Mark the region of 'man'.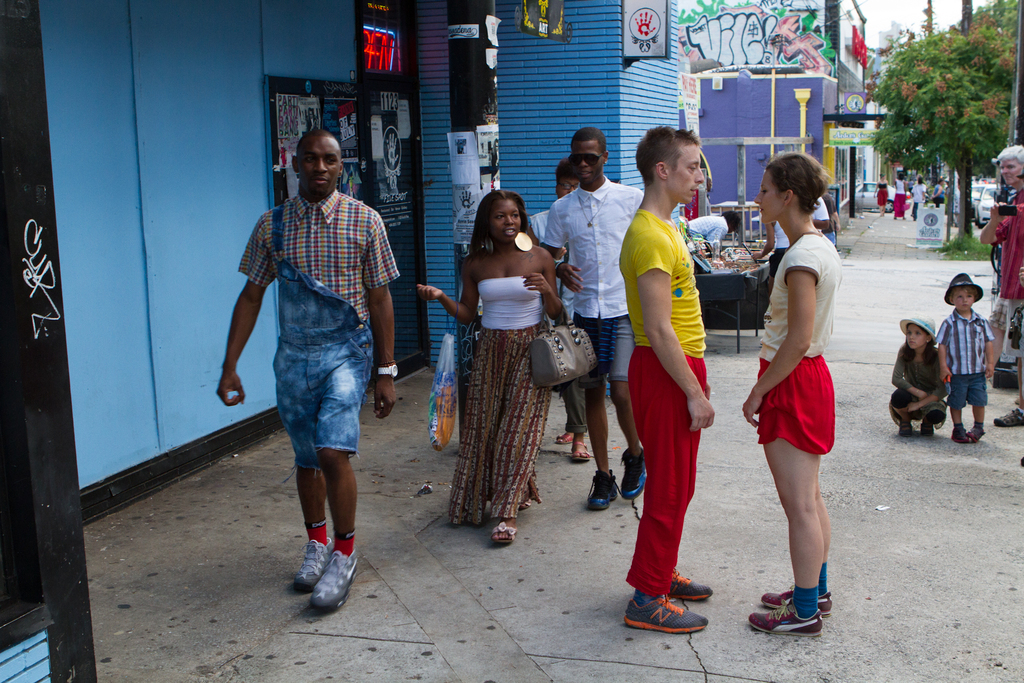
Region: [808,195,830,232].
